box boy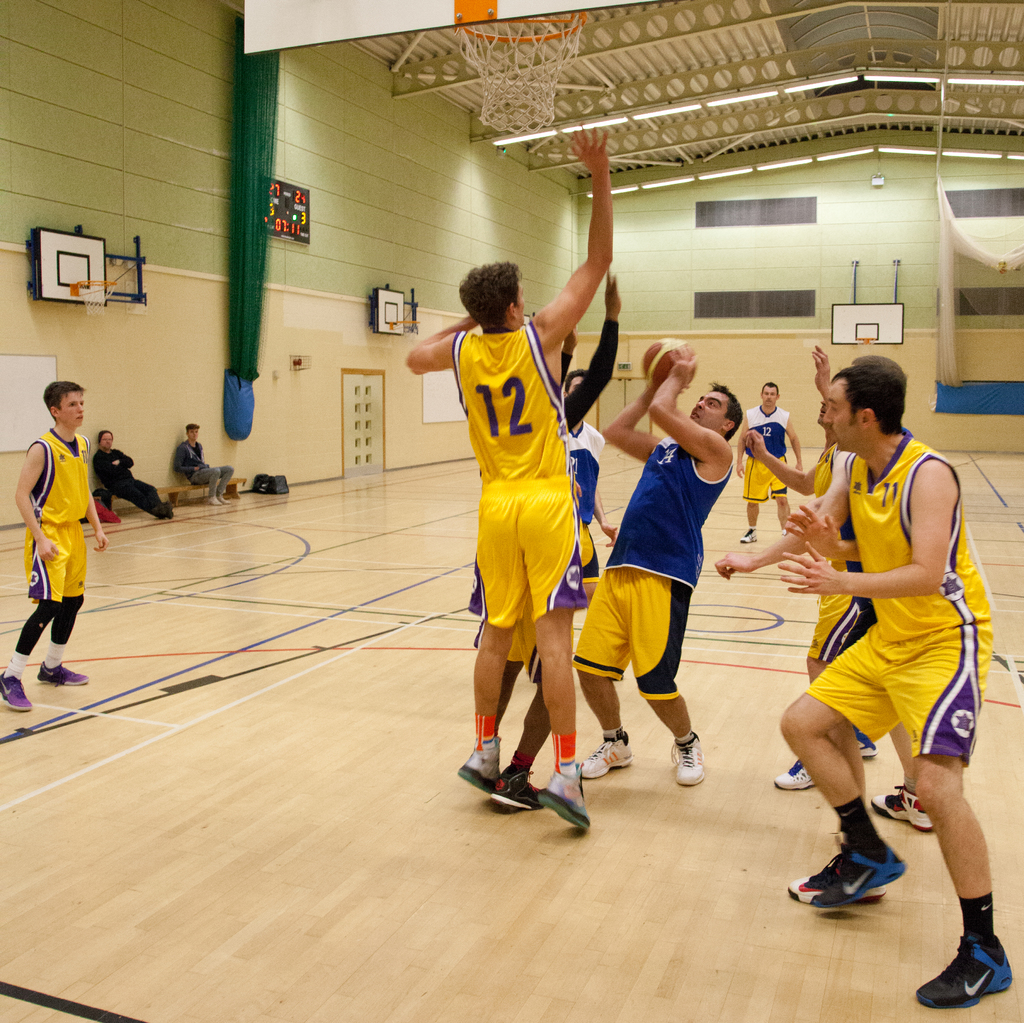
0, 380, 113, 715
